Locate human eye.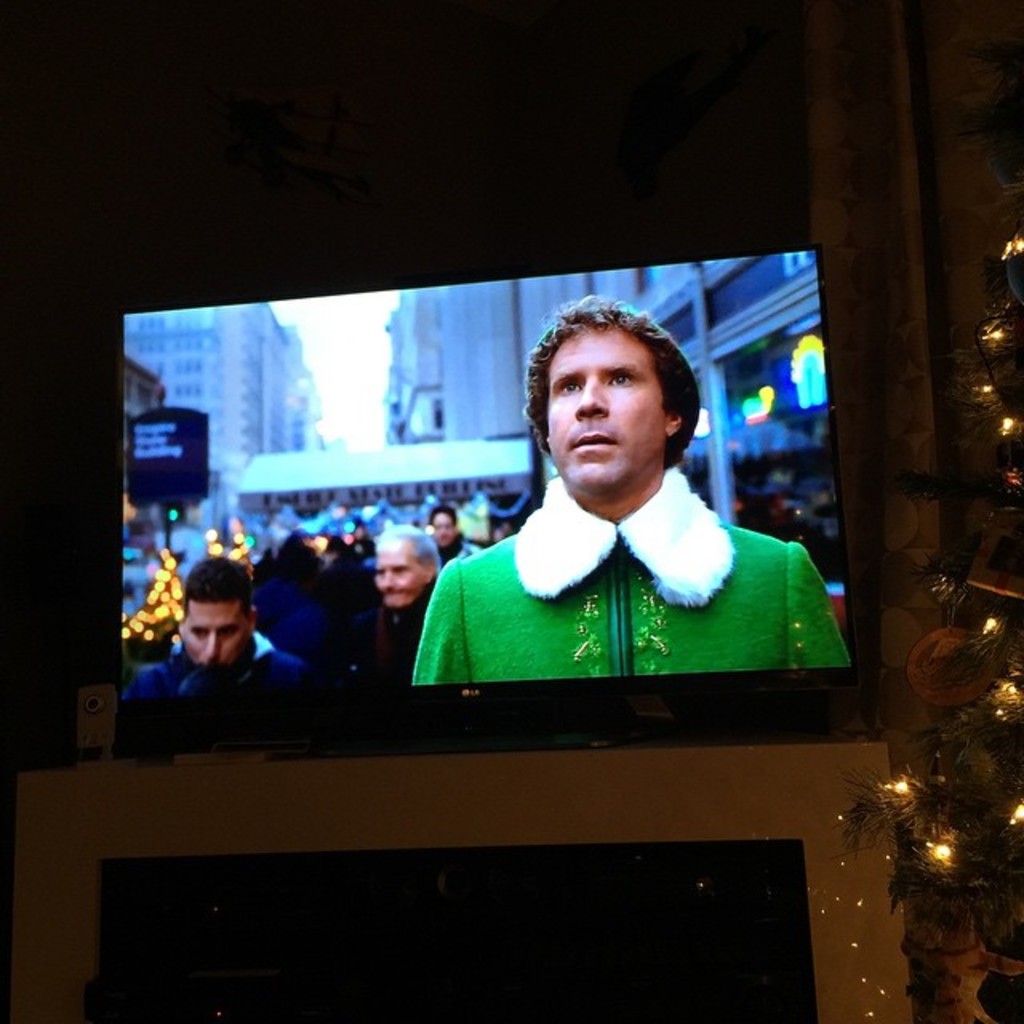
Bounding box: {"x1": 394, "y1": 566, "x2": 406, "y2": 573}.
